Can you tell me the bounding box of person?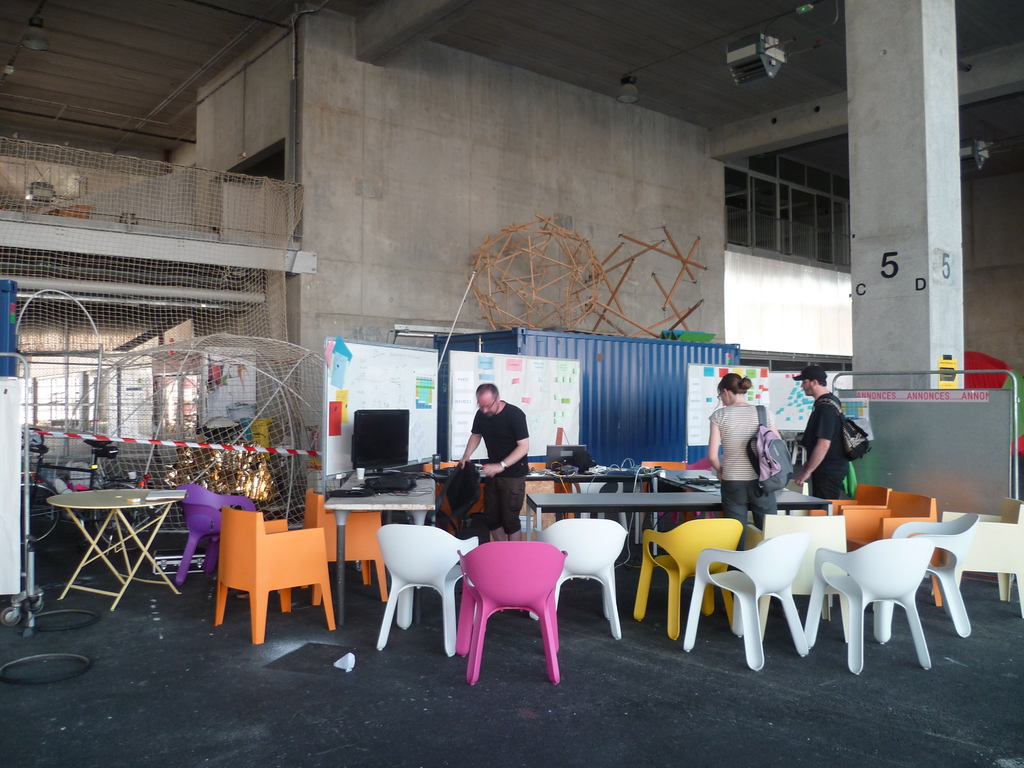
bbox(458, 383, 534, 546).
